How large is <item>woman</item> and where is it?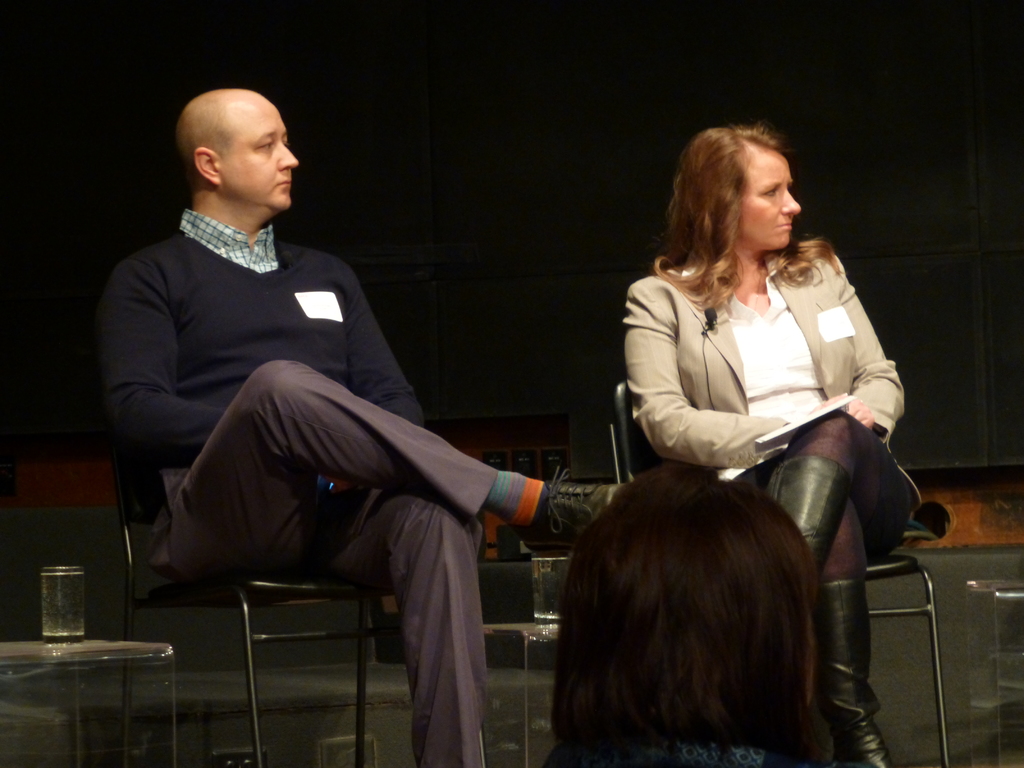
Bounding box: 625,129,925,767.
